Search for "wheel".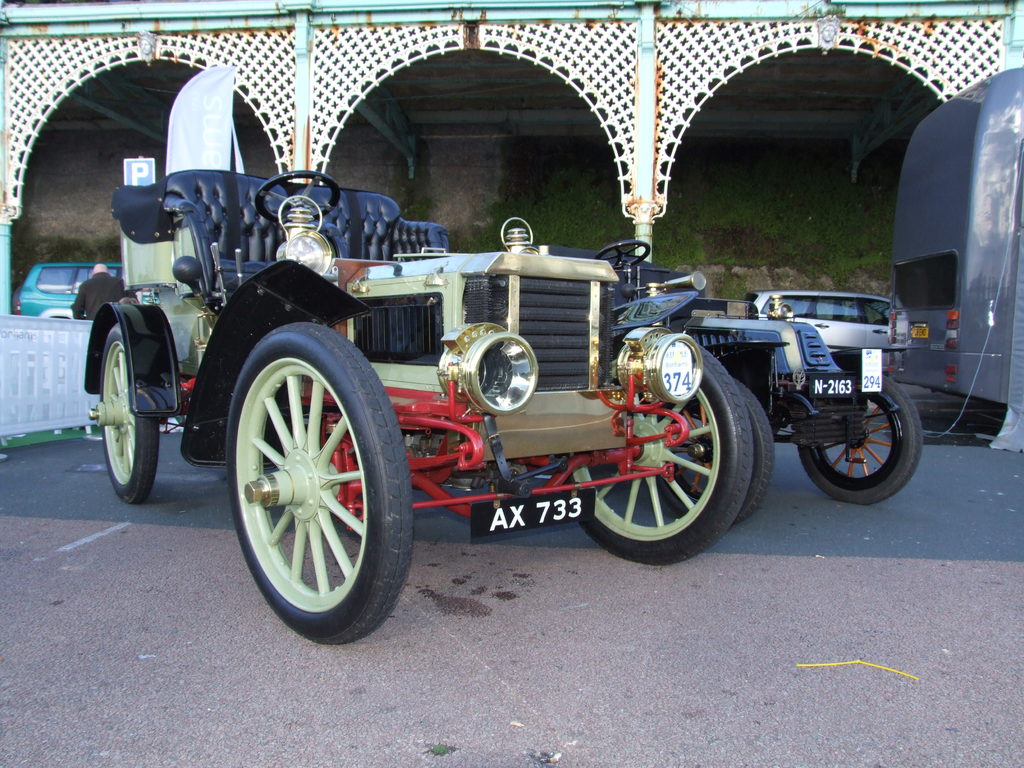
Found at crop(212, 310, 401, 639).
